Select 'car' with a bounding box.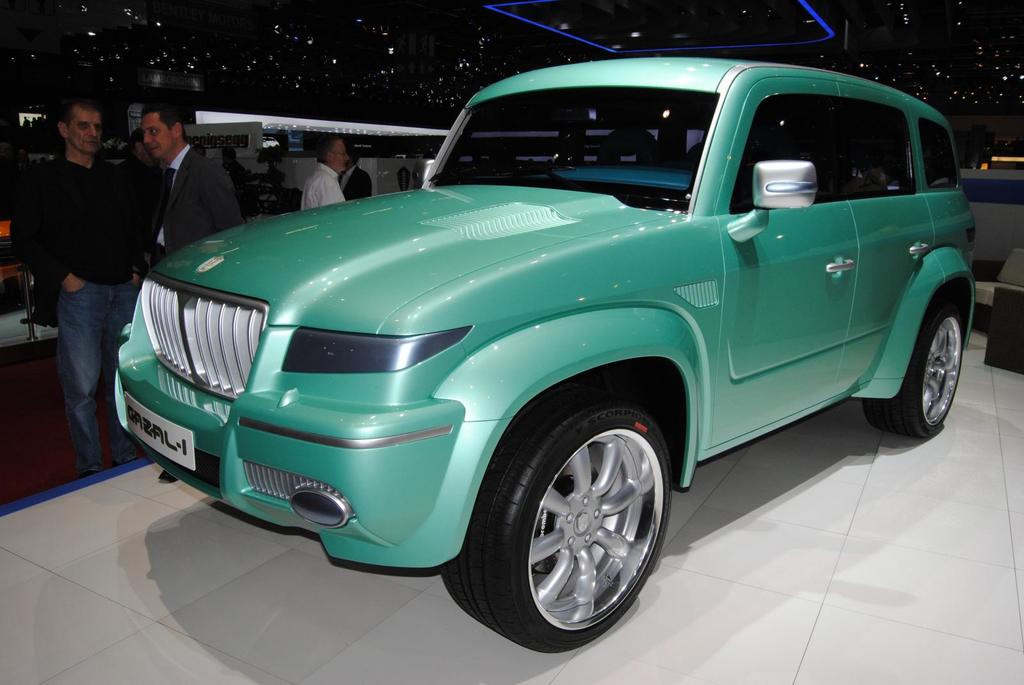
bbox=[109, 51, 975, 656].
